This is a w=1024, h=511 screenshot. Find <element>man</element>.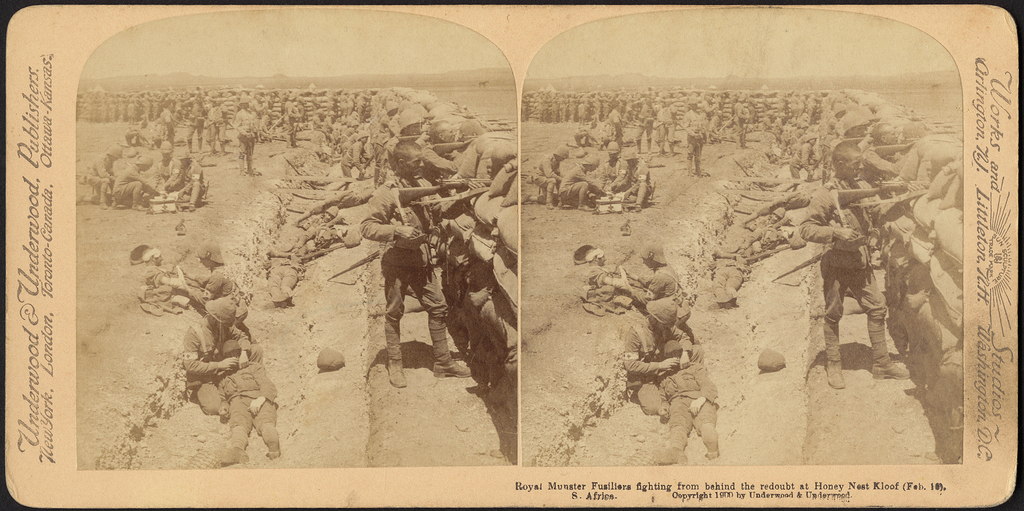
Bounding box: x1=798, y1=141, x2=919, y2=384.
